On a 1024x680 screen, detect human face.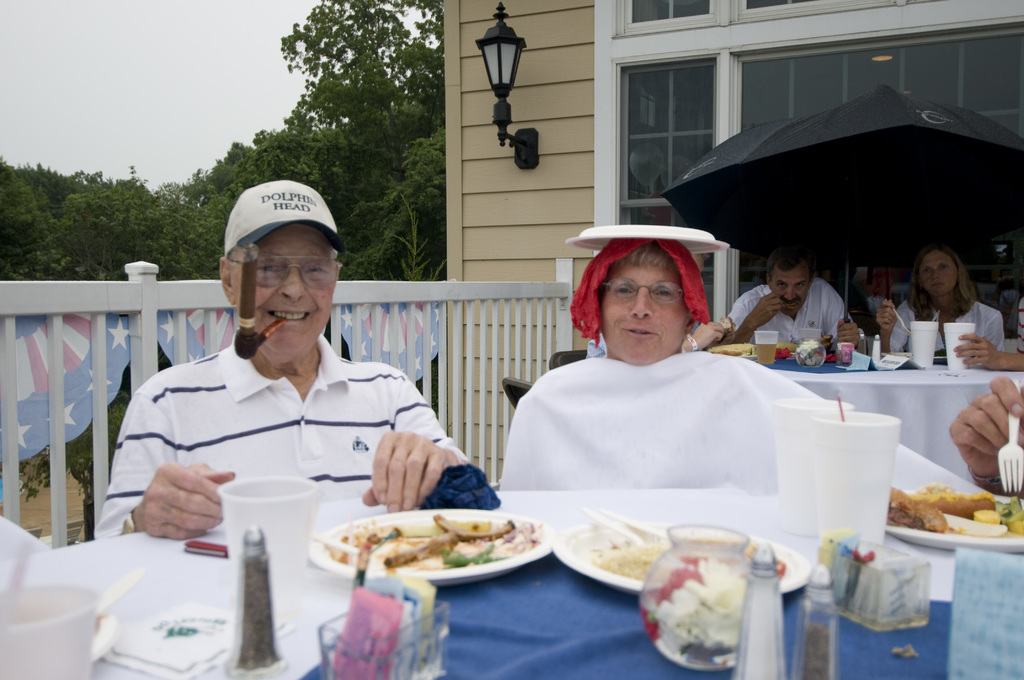
x1=606 y1=258 x2=686 y2=364.
